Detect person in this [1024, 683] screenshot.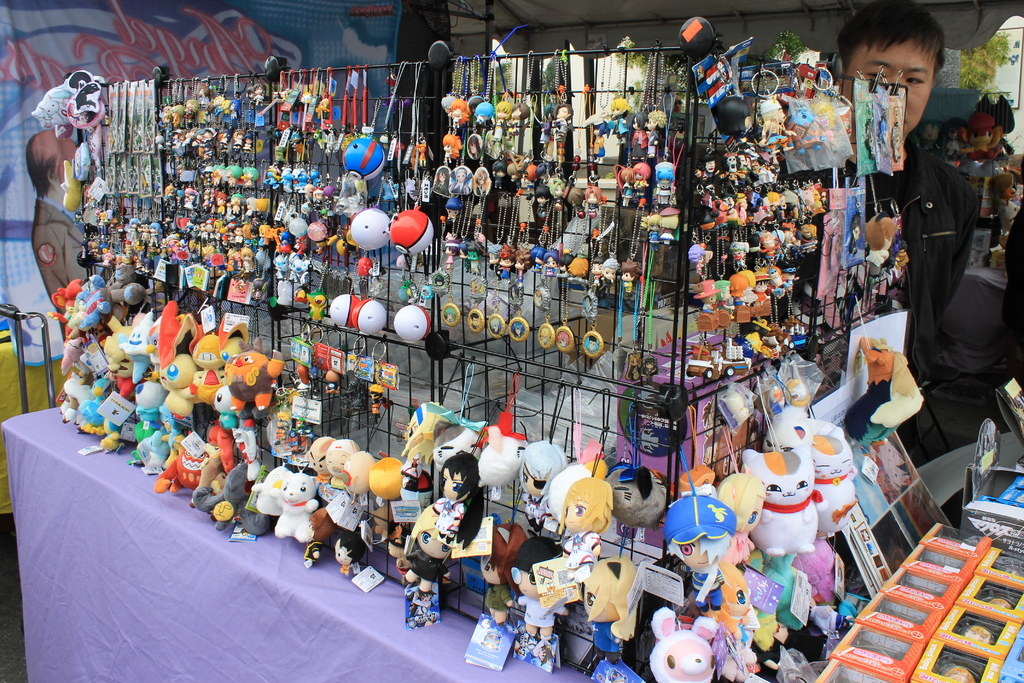
Detection: crop(324, 440, 359, 489).
